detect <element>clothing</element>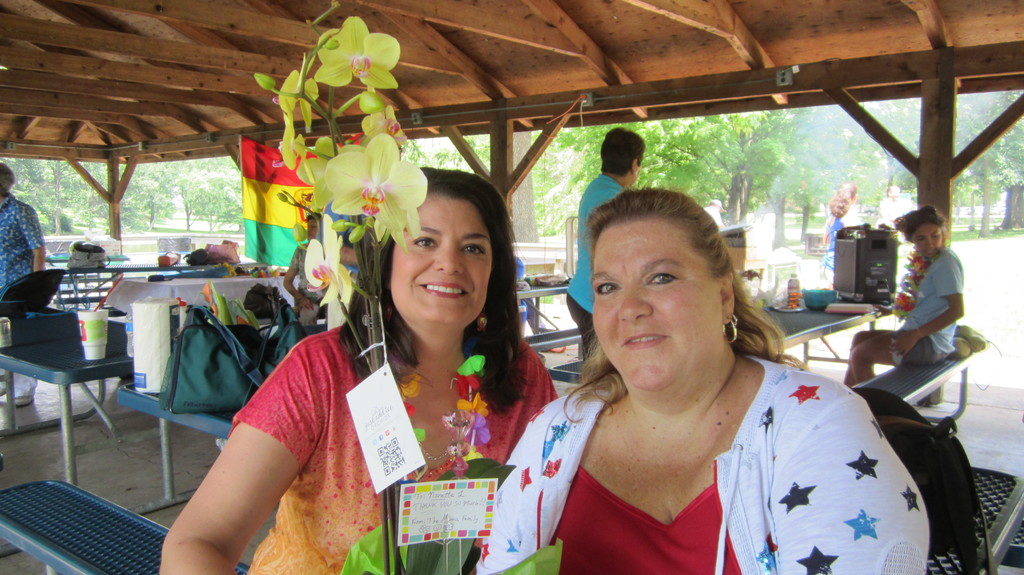
0 190 44 396
